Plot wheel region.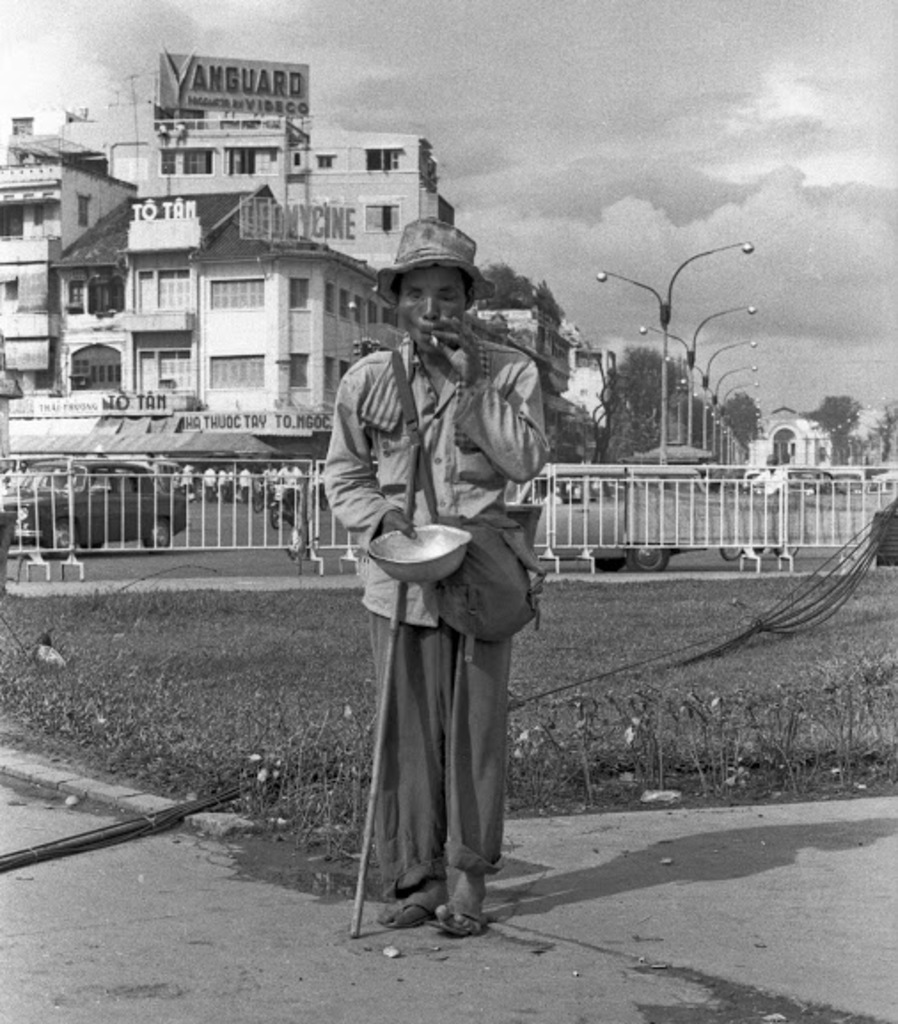
Plotted at x1=43 y1=522 x2=69 y2=548.
